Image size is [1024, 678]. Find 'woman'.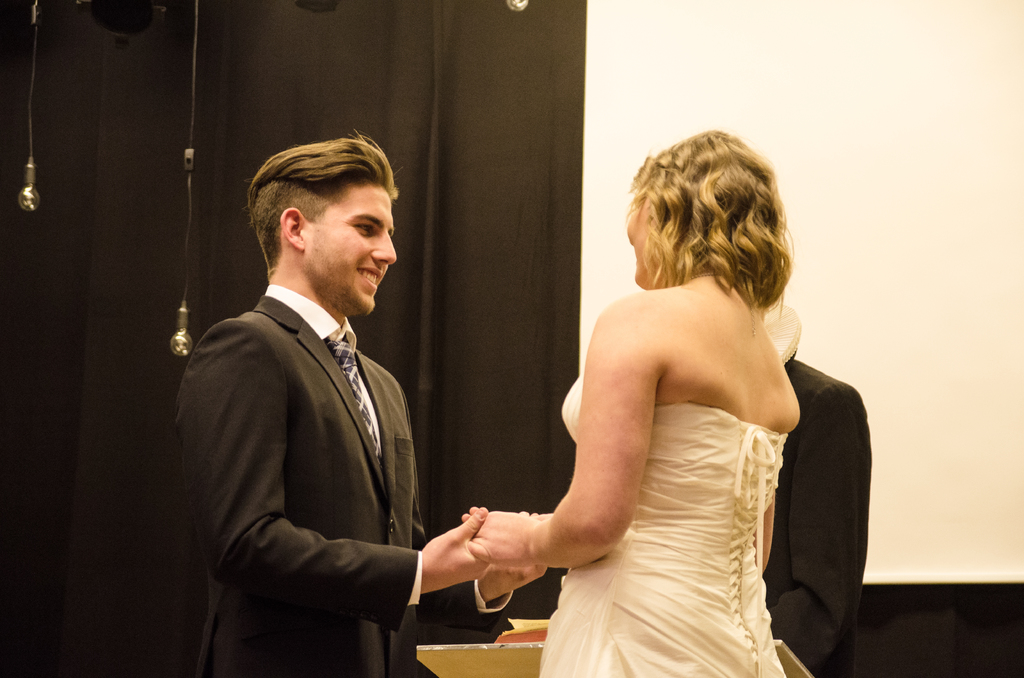
(467,133,799,677).
